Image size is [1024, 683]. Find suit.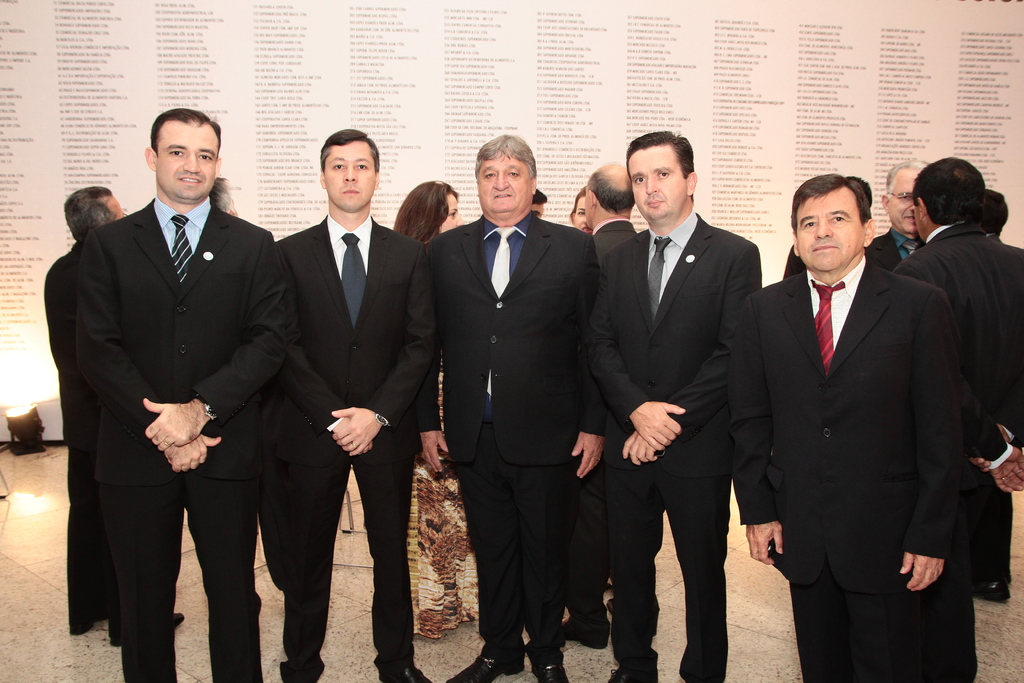
(51,109,280,675).
